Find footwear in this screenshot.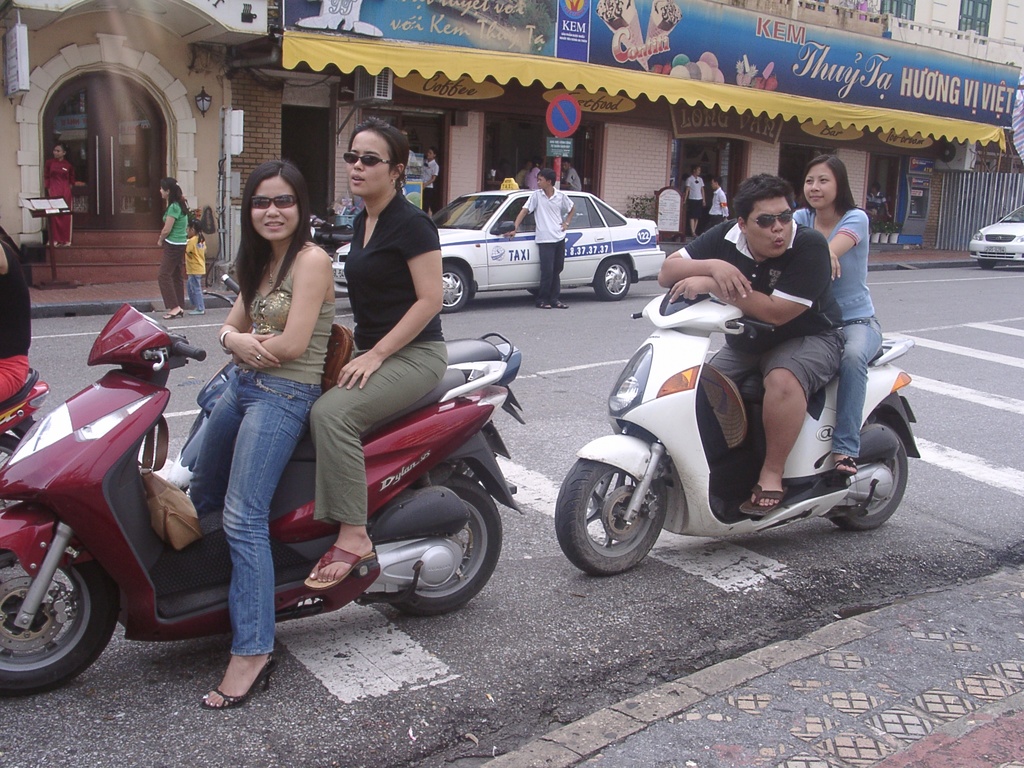
The bounding box for footwear is l=303, t=529, r=378, b=589.
